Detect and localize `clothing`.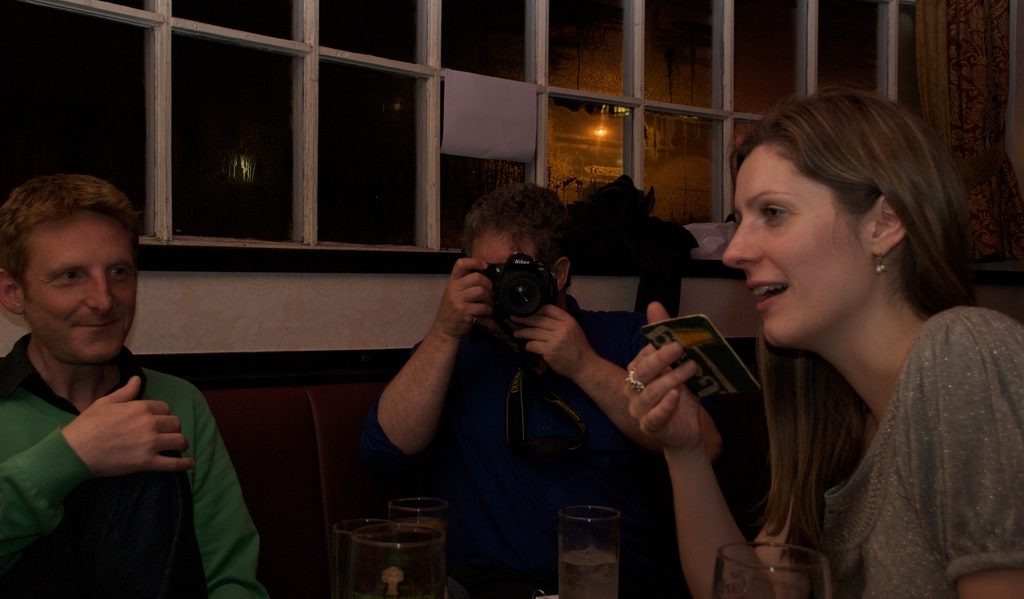
Localized at (347, 323, 643, 598).
